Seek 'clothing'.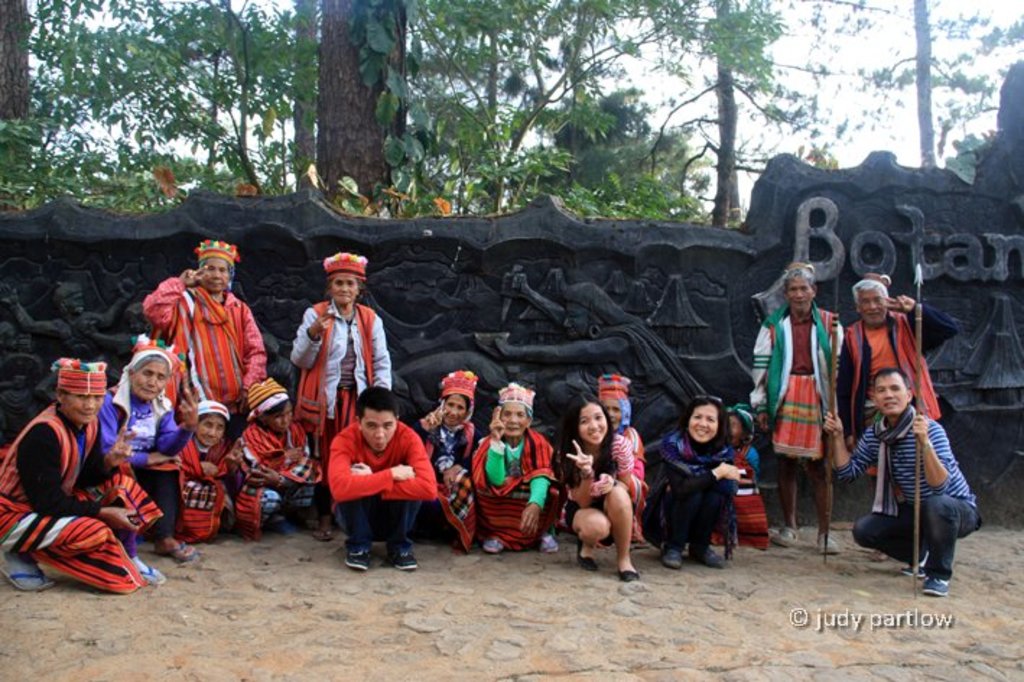
l=644, t=428, r=737, b=552.
